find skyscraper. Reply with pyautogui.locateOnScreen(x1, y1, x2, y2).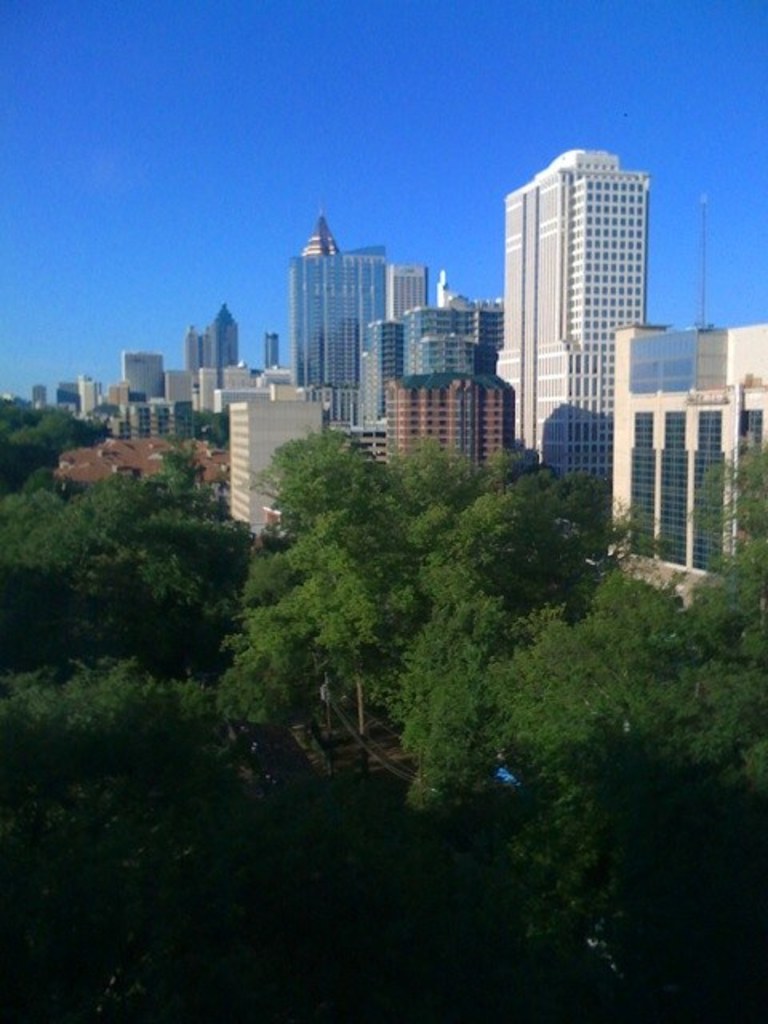
pyautogui.locateOnScreen(122, 352, 165, 397).
